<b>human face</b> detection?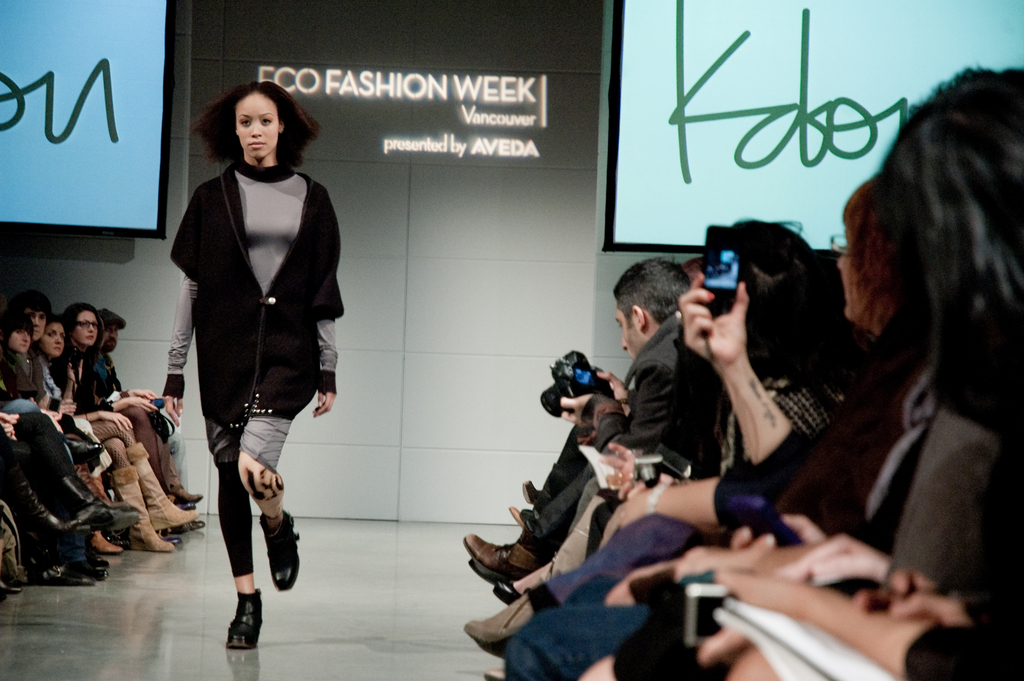
locate(621, 308, 643, 356)
